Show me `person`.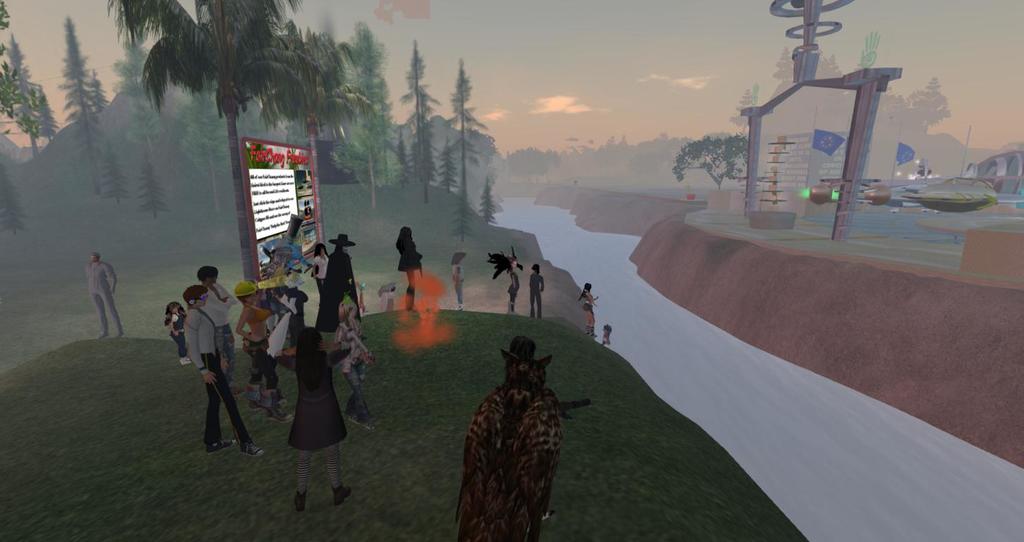
`person` is here: bbox=(572, 281, 597, 335).
